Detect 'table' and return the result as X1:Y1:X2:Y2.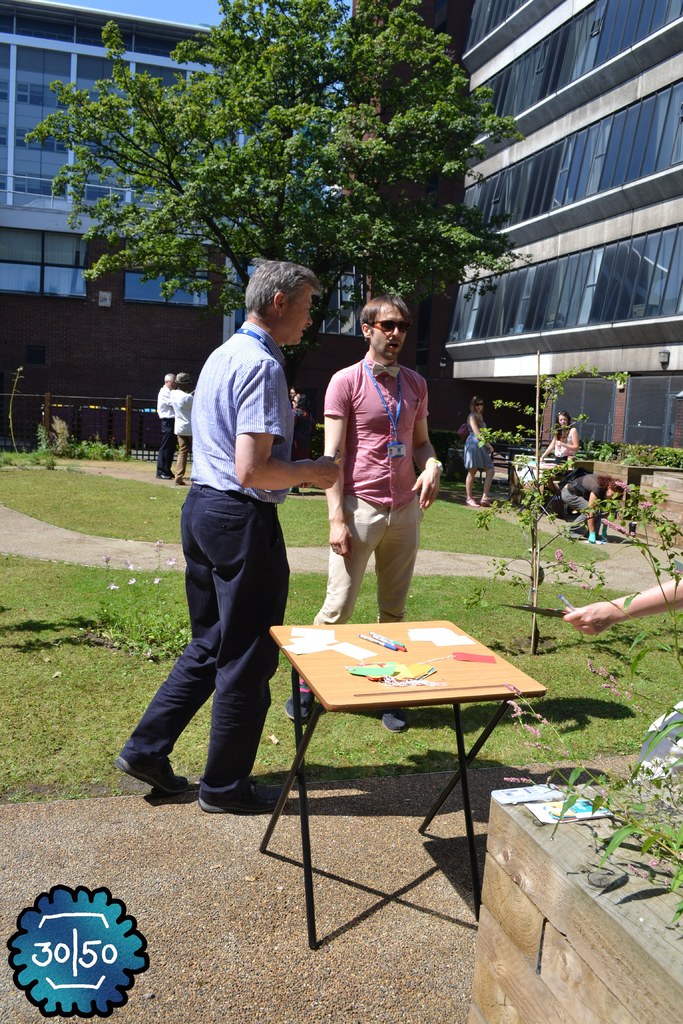
261:623:538:929.
